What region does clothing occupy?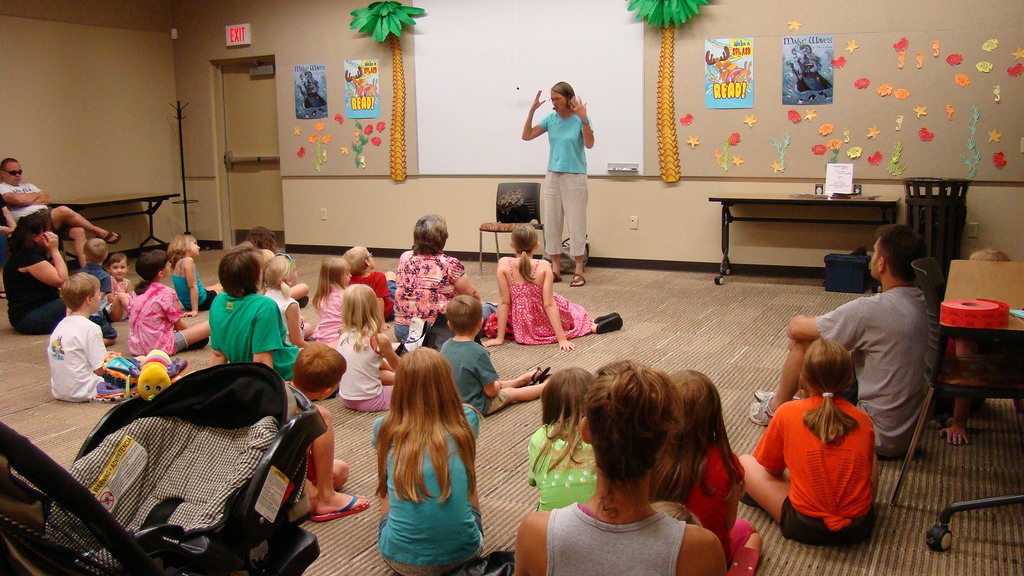
box(544, 502, 684, 575).
